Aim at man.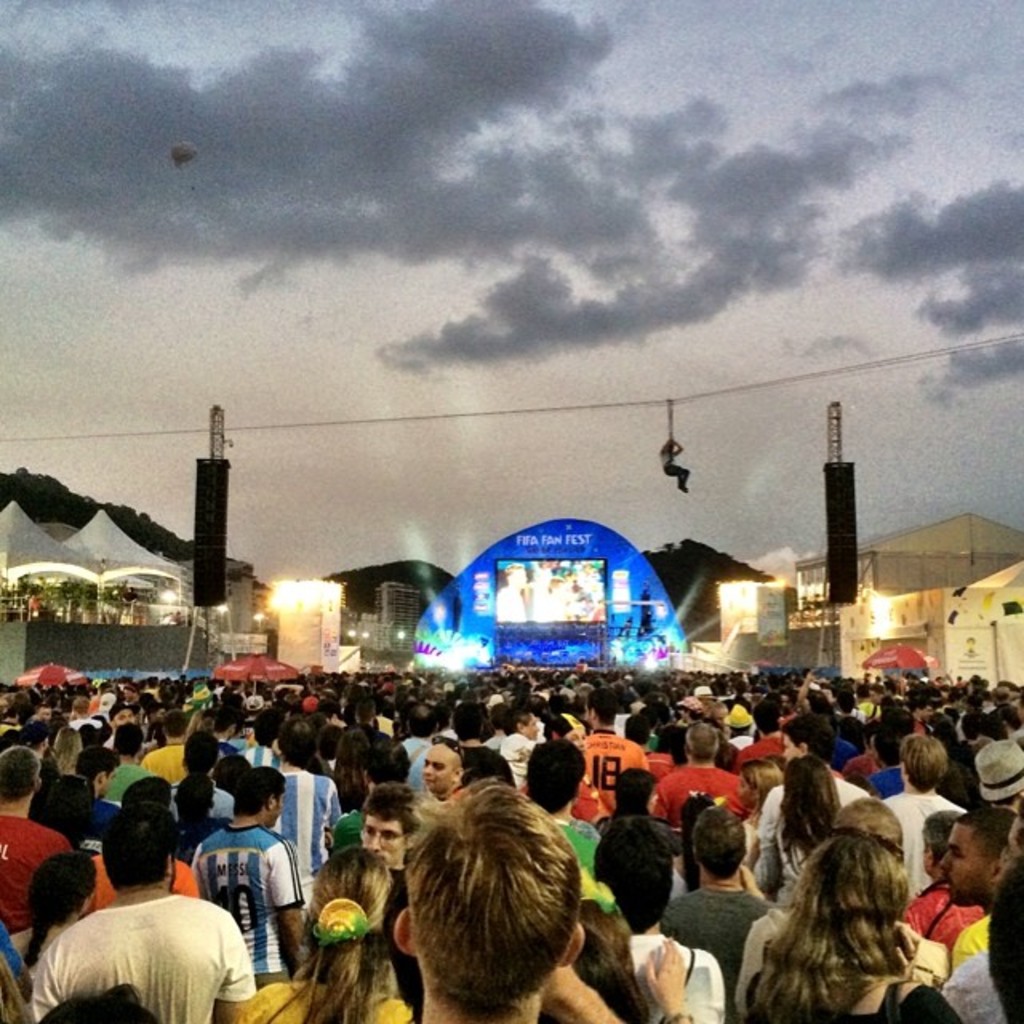
Aimed at locate(931, 805, 1005, 894).
